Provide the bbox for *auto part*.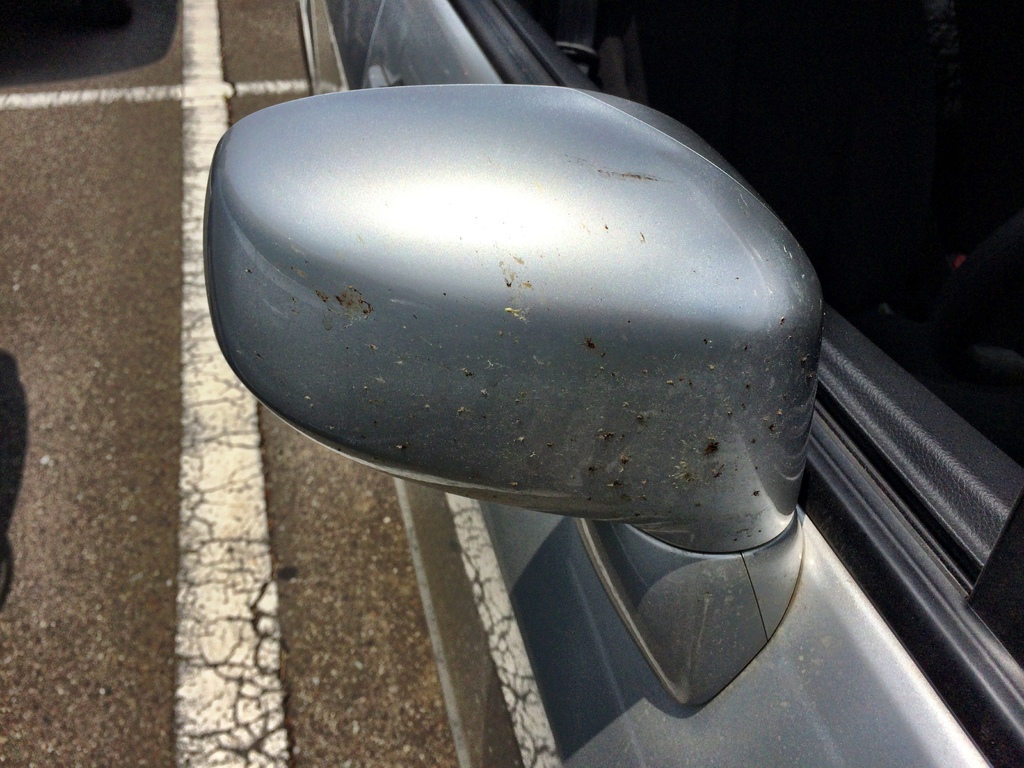
<bbox>198, 2, 1021, 767</bbox>.
